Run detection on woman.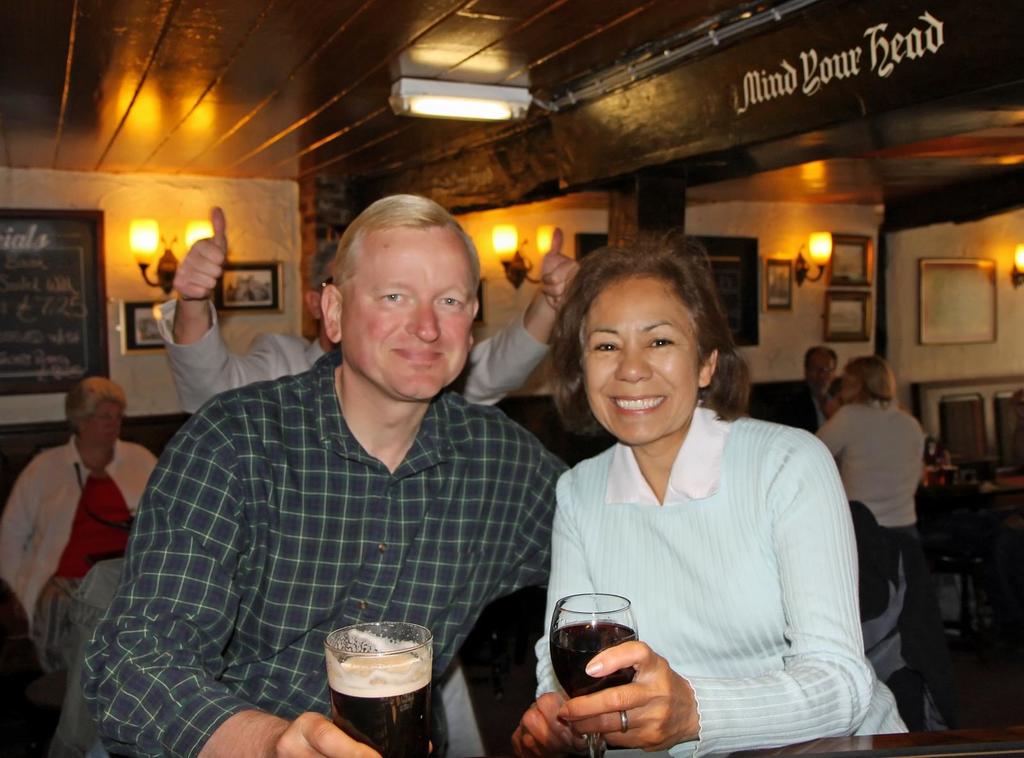
Result: [522,240,874,757].
